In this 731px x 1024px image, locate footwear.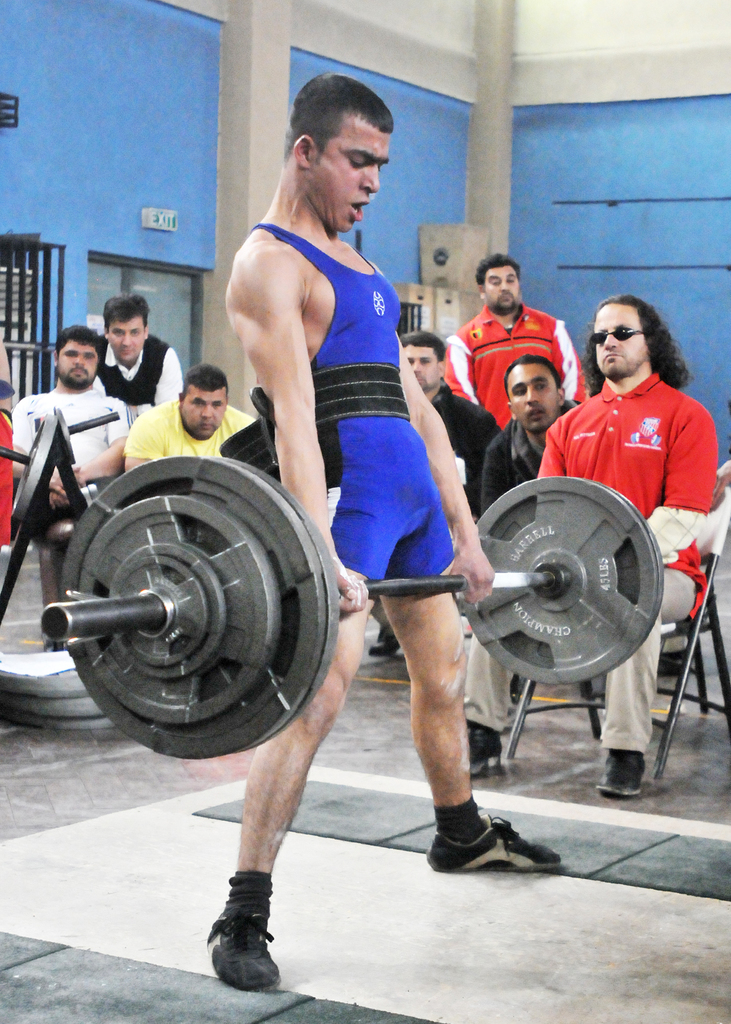
Bounding box: (211,922,278,998).
